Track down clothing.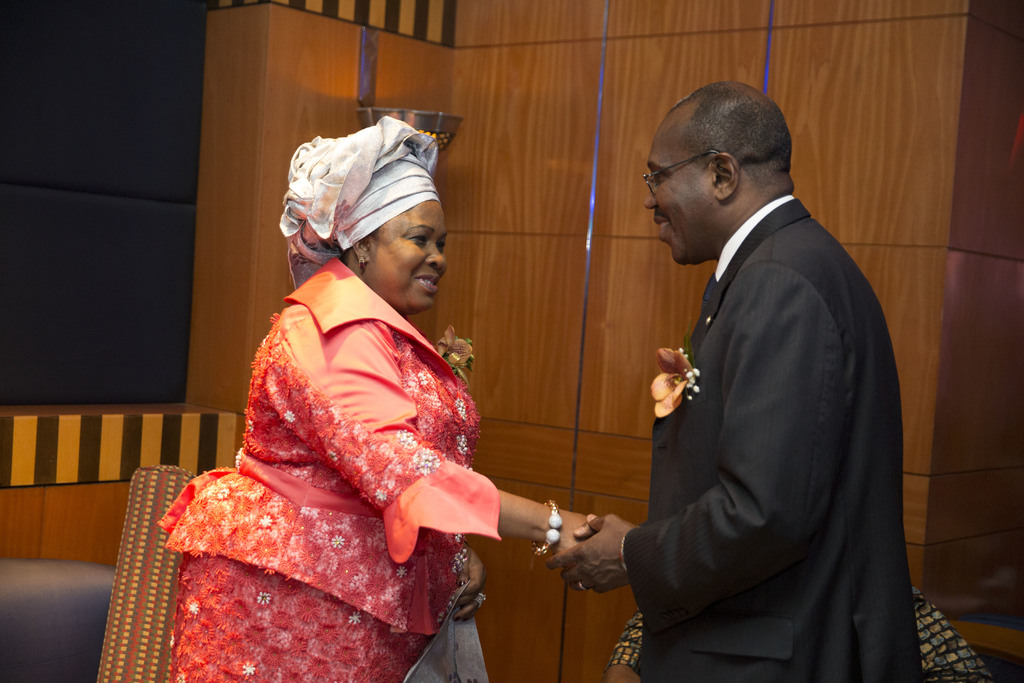
Tracked to 175, 245, 541, 658.
